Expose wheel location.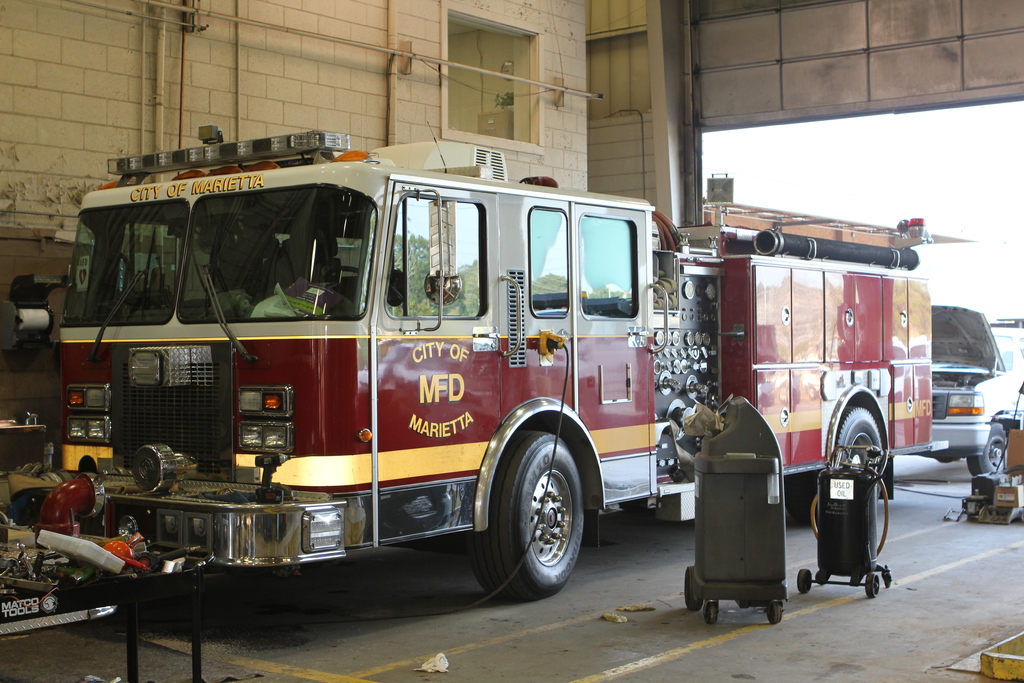
Exposed at l=794, t=570, r=812, b=593.
